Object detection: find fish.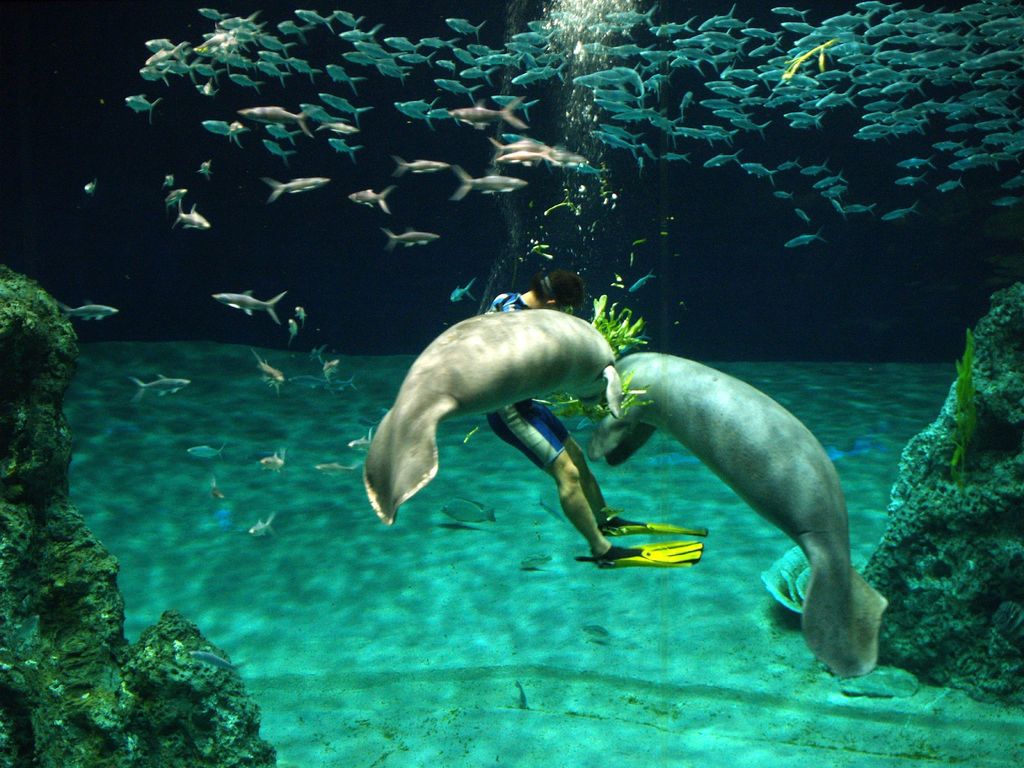
box=[444, 102, 522, 125].
